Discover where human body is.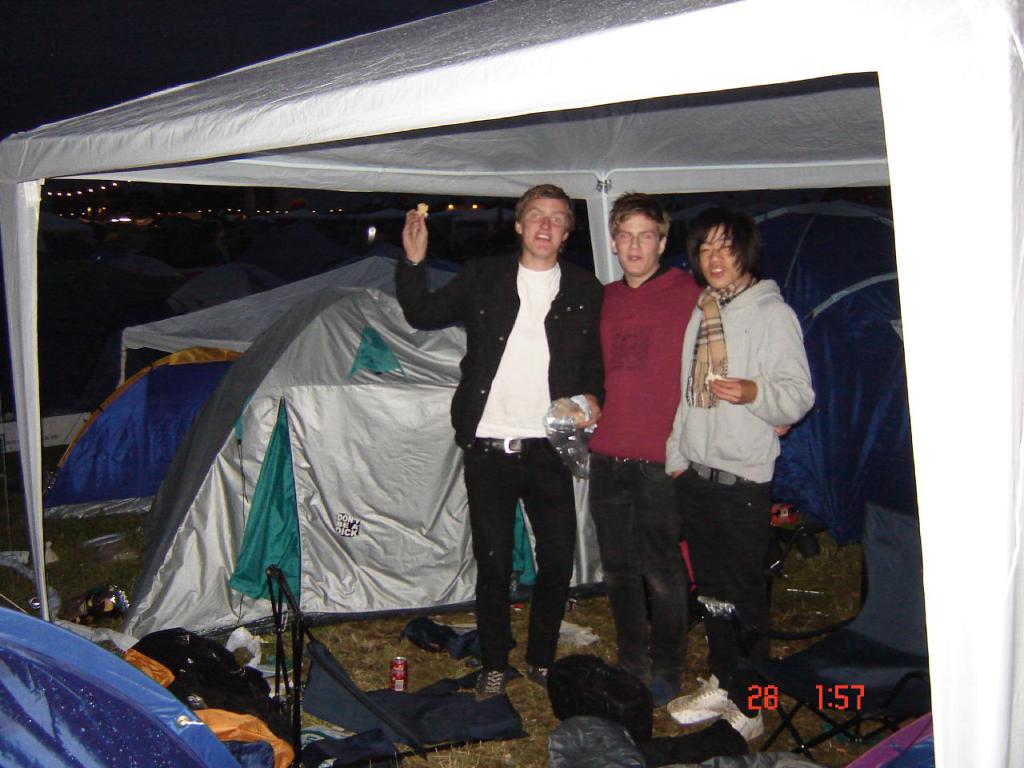
Discovered at 573, 262, 693, 709.
